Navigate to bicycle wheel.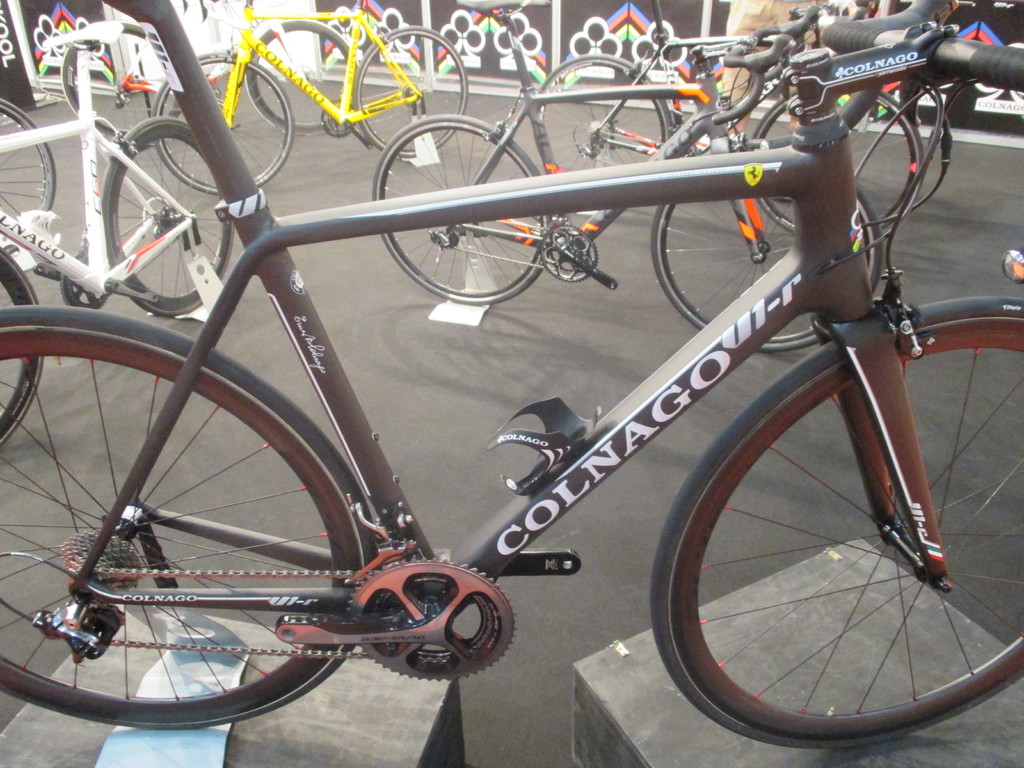
Navigation target: {"left": 649, "top": 300, "right": 1023, "bottom": 748}.
